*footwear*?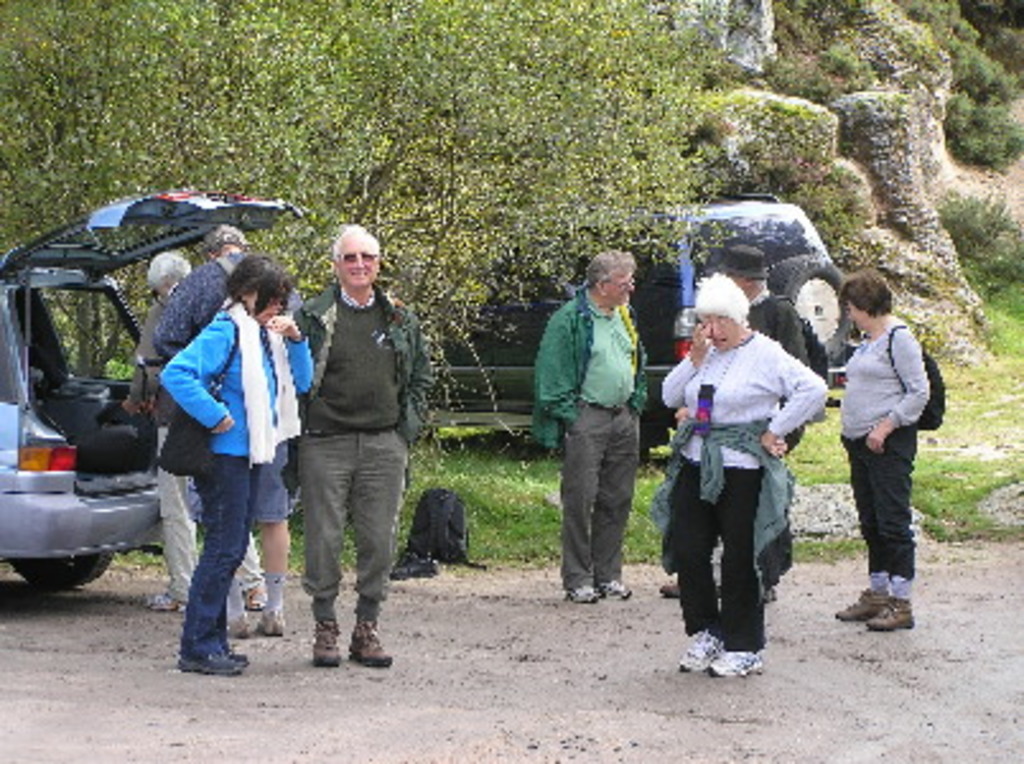
locate(565, 583, 601, 606)
